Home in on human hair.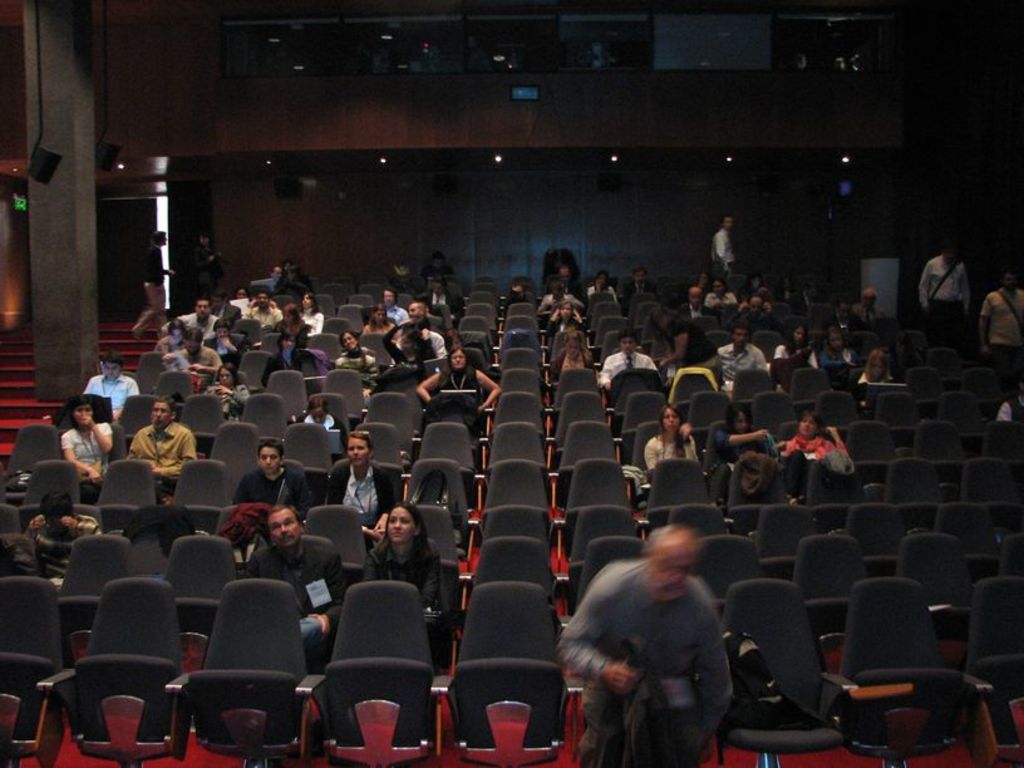
Homed in at select_region(253, 434, 289, 458).
